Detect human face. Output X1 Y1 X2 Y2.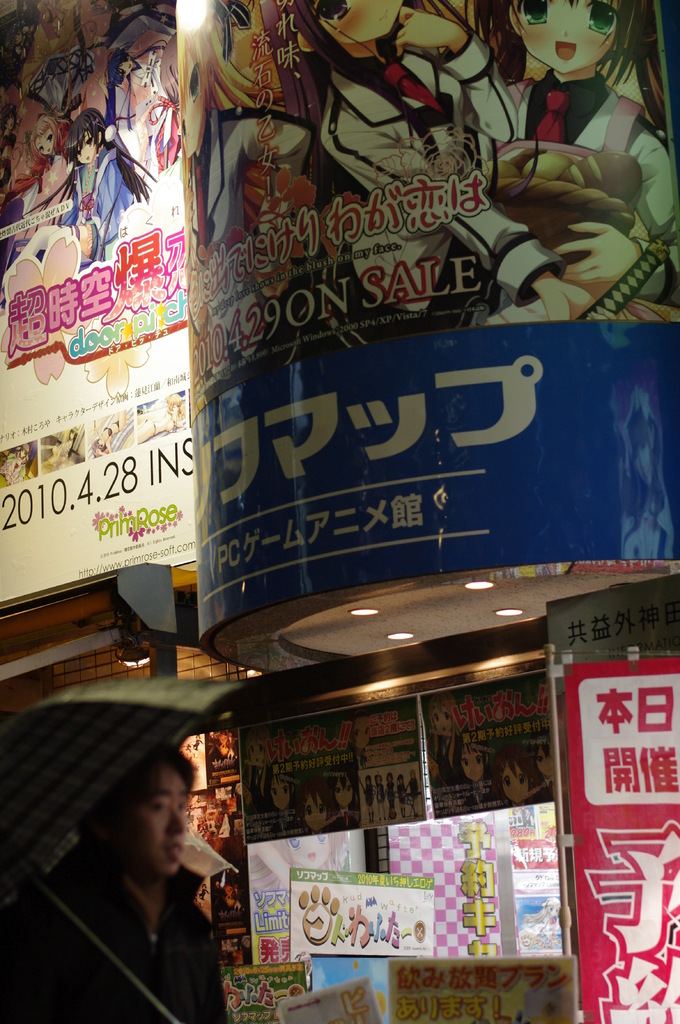
500 764 533 803.
